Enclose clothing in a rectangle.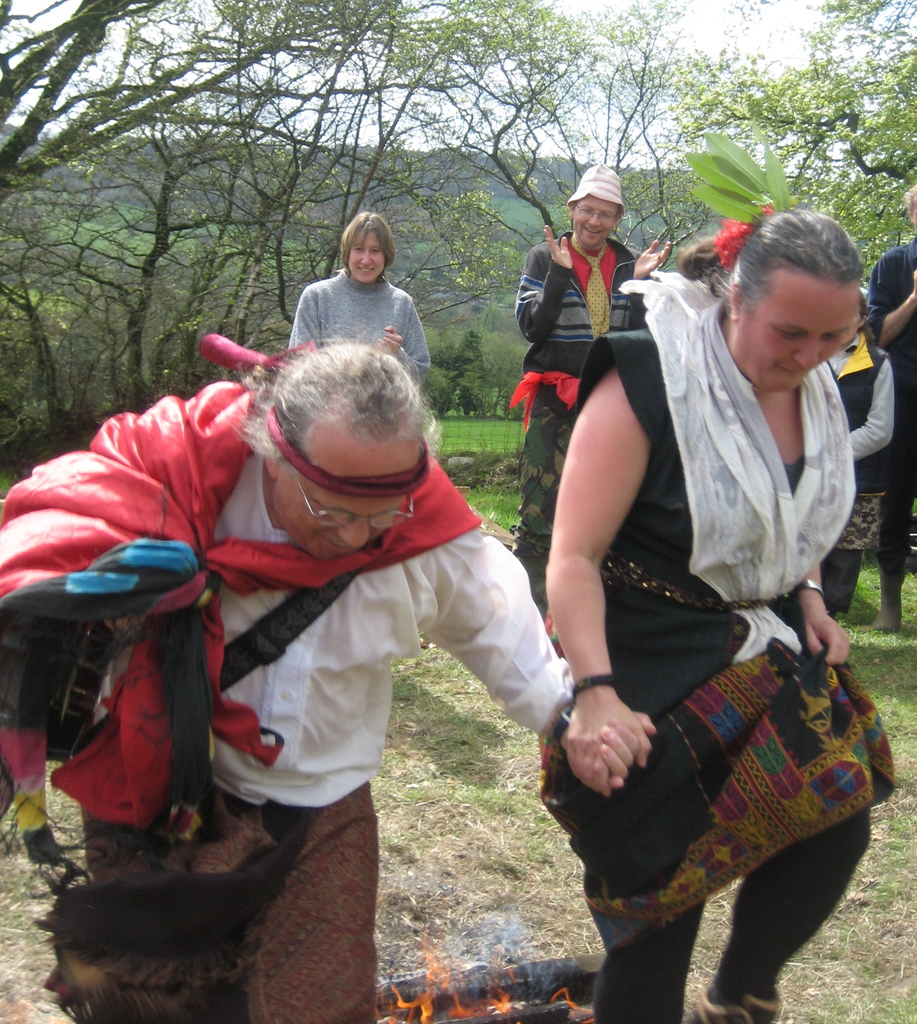
select_region(509, 225, 660, 563).
